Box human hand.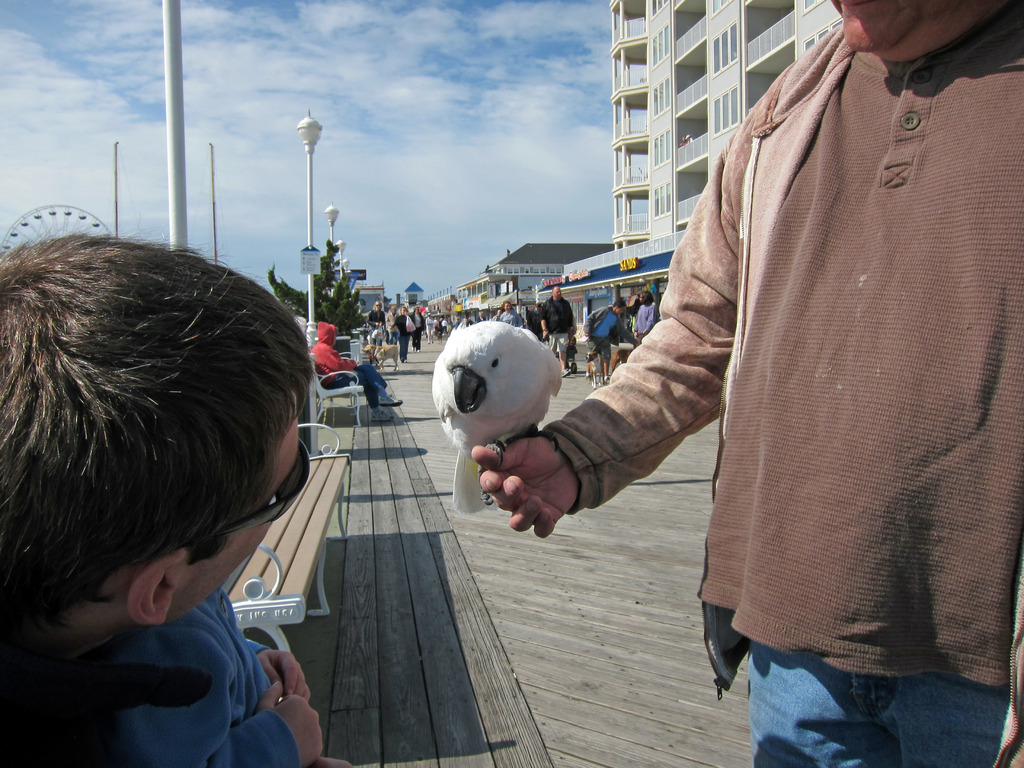
[257, 653, 311, 698].
